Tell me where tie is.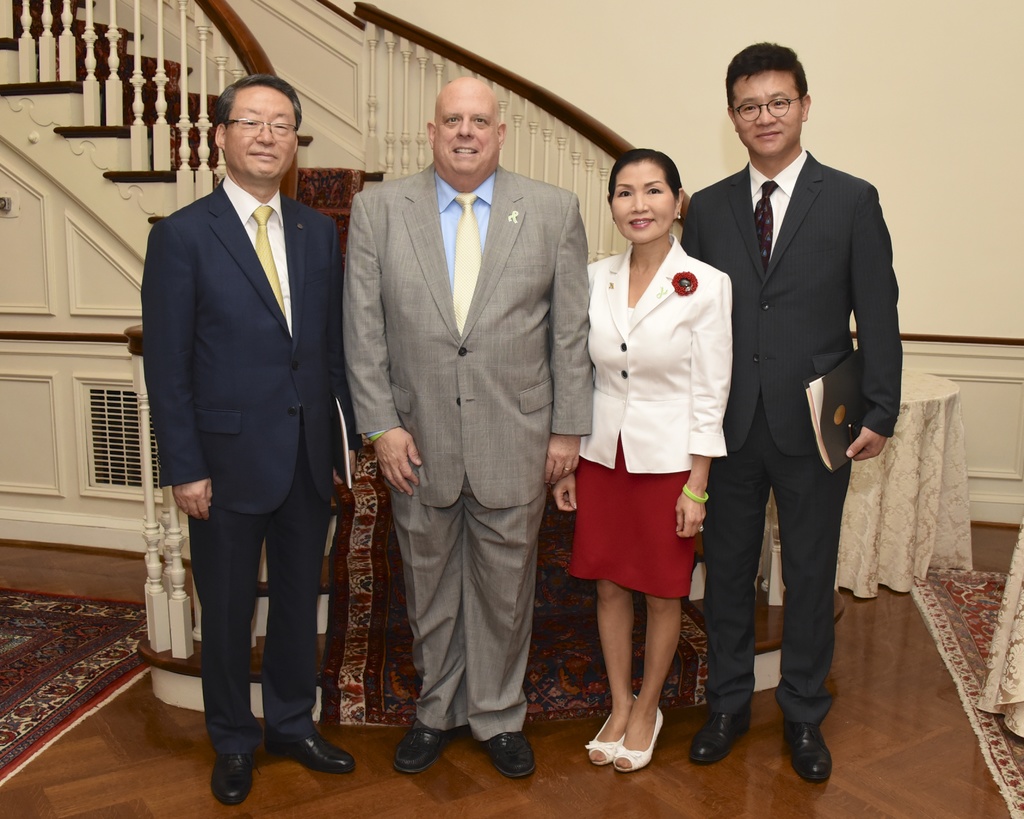
tie is at (left=753, top=179, right=781, bottom=271).
